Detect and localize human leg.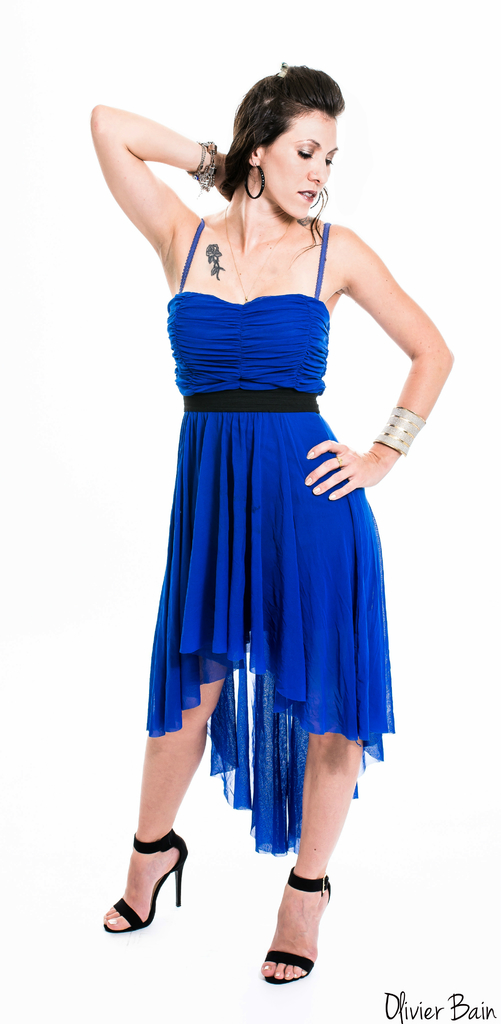
Localized at detection(97, 657, 227, 939).
